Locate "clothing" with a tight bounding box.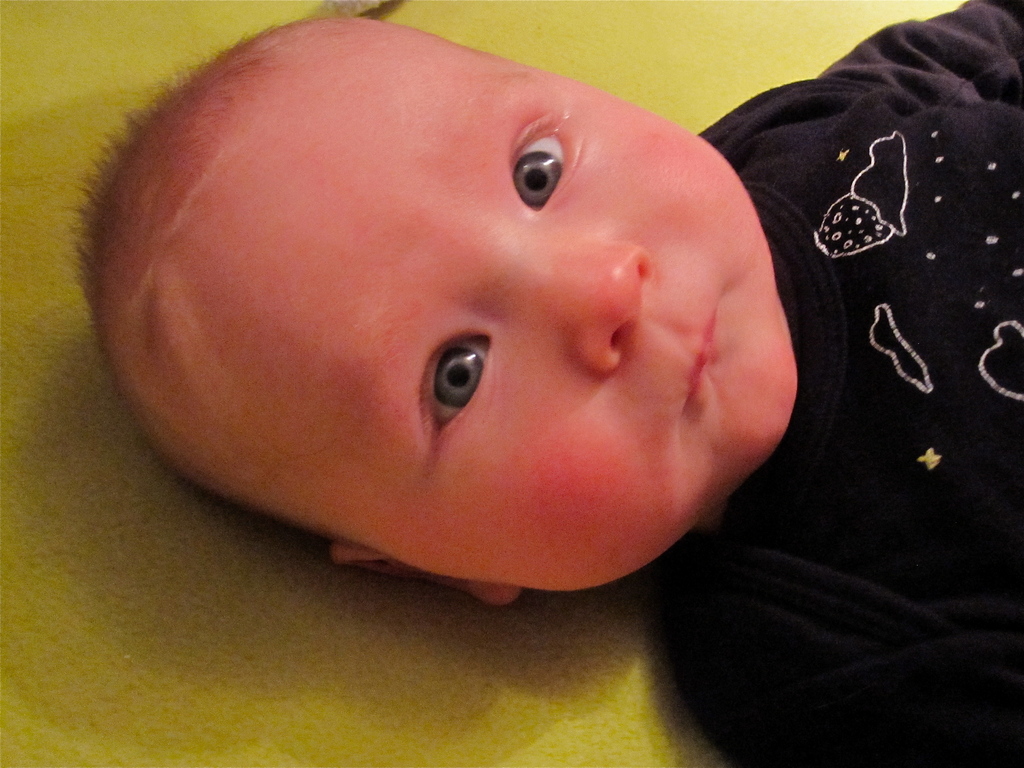
Rect(653, 1, 1023, 767).
